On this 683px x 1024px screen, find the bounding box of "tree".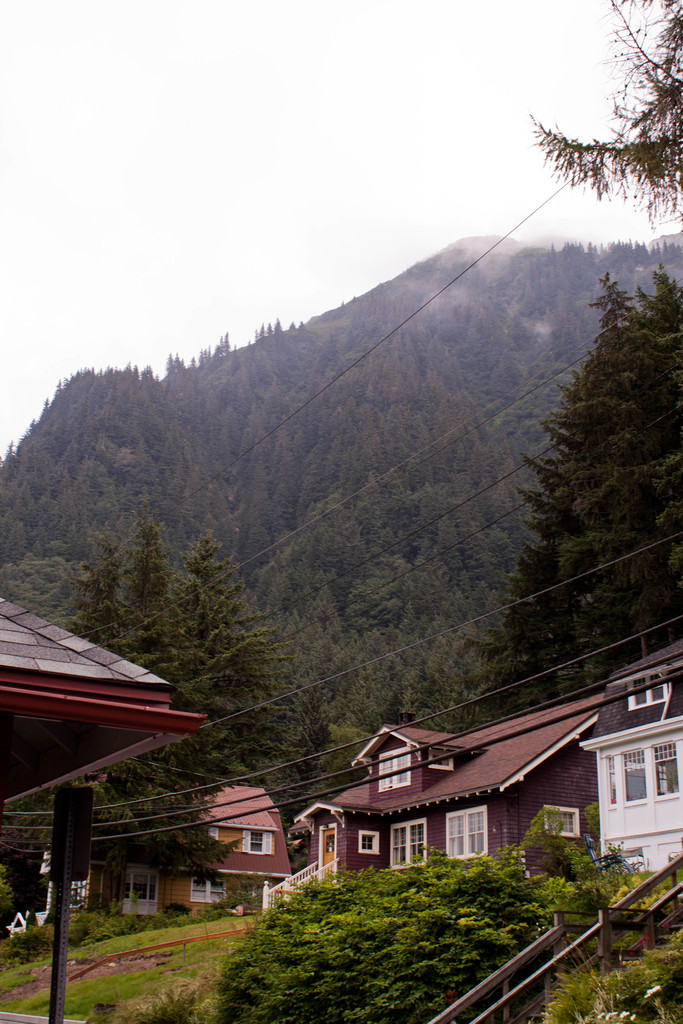
Bounding box: 492, 232, 678, 730.
